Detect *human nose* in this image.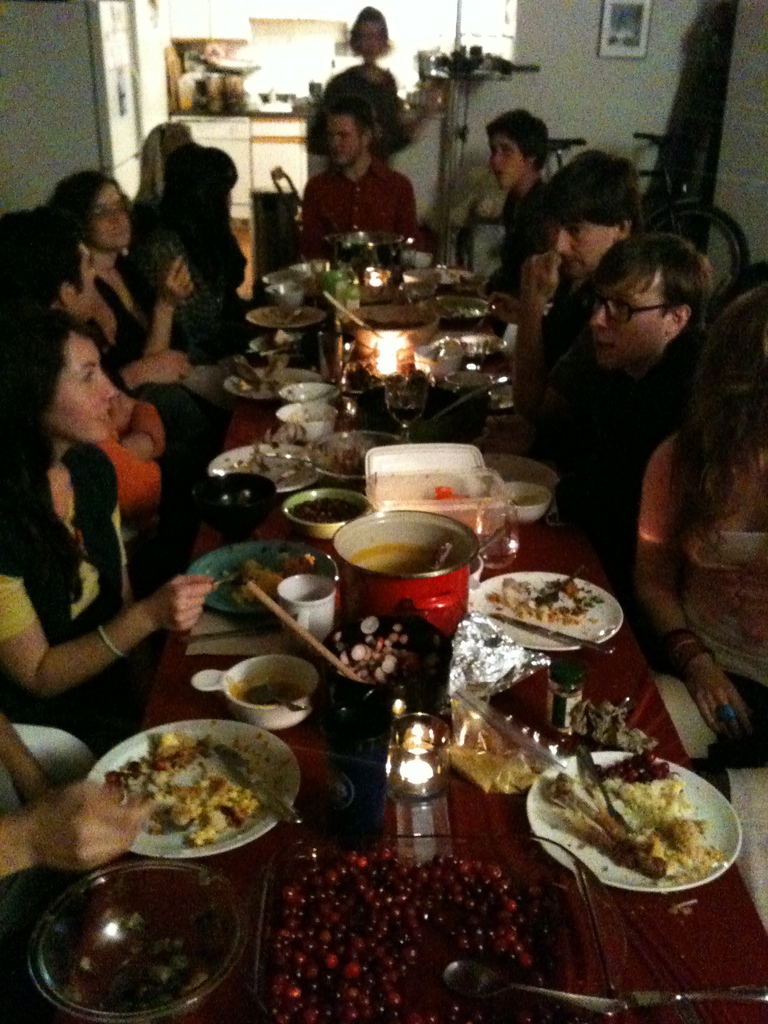
Detection: left=591, top=304, right=611, bottom=332.
